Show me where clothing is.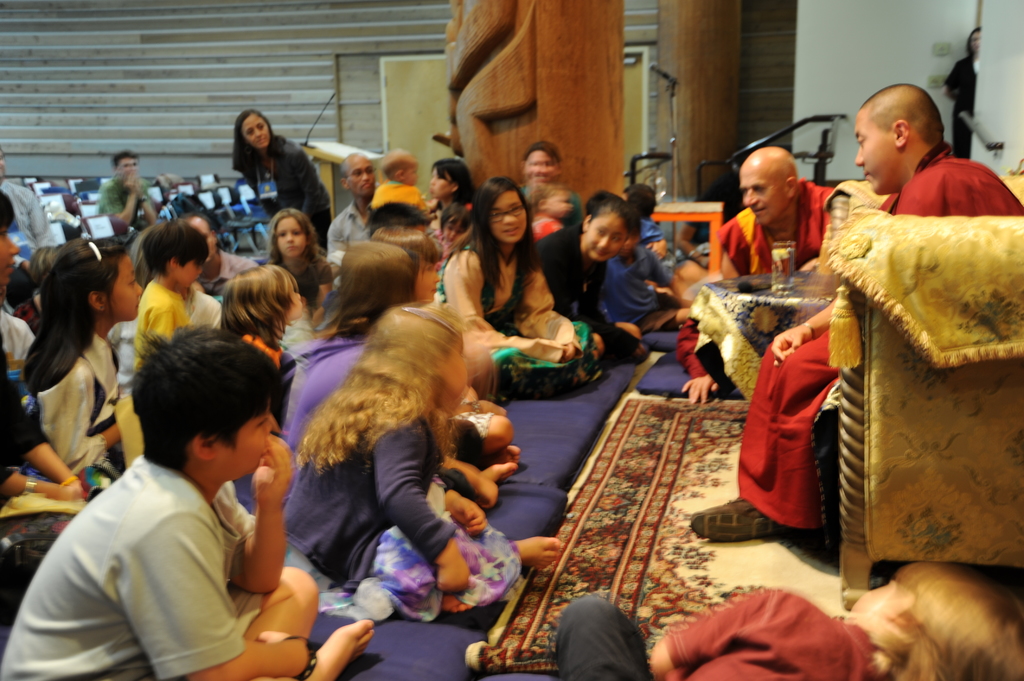
clothing is at 679, 312, 701, 373.
